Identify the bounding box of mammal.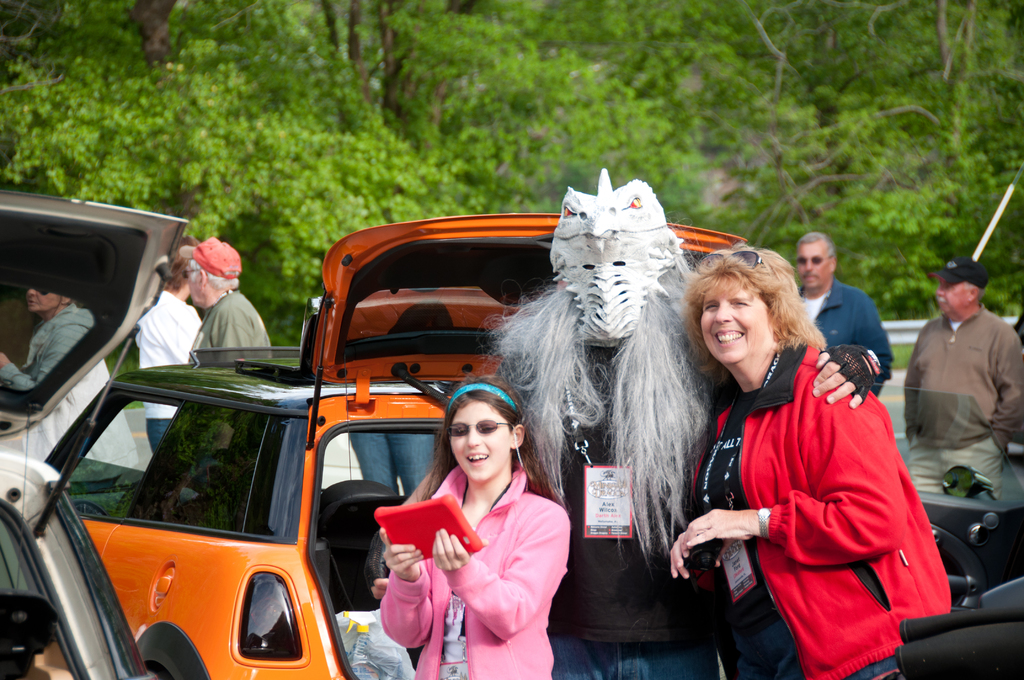
locate(0, 286, 90, 393).
